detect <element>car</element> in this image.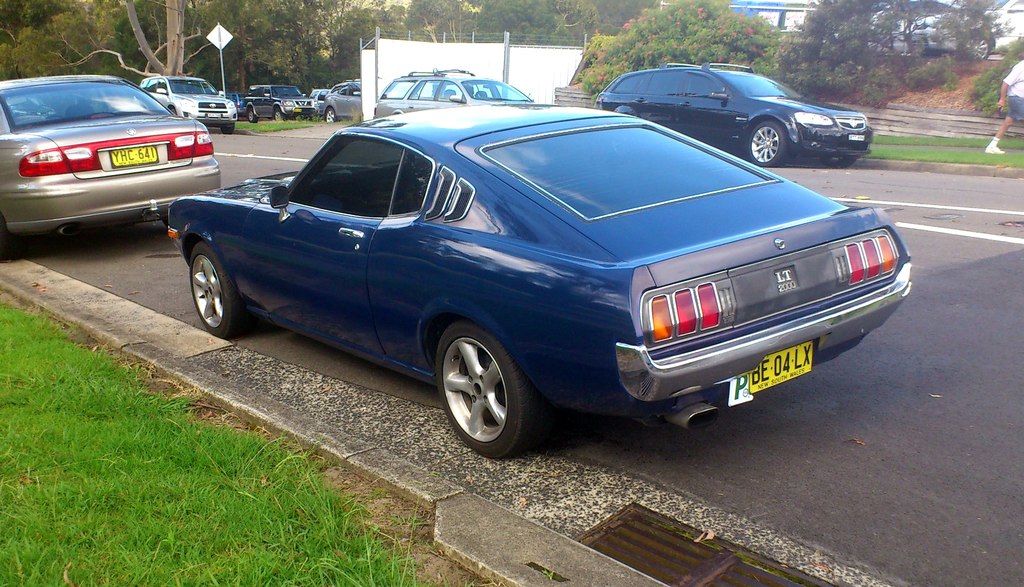
Detection: region(159, 101, 912, 461).
